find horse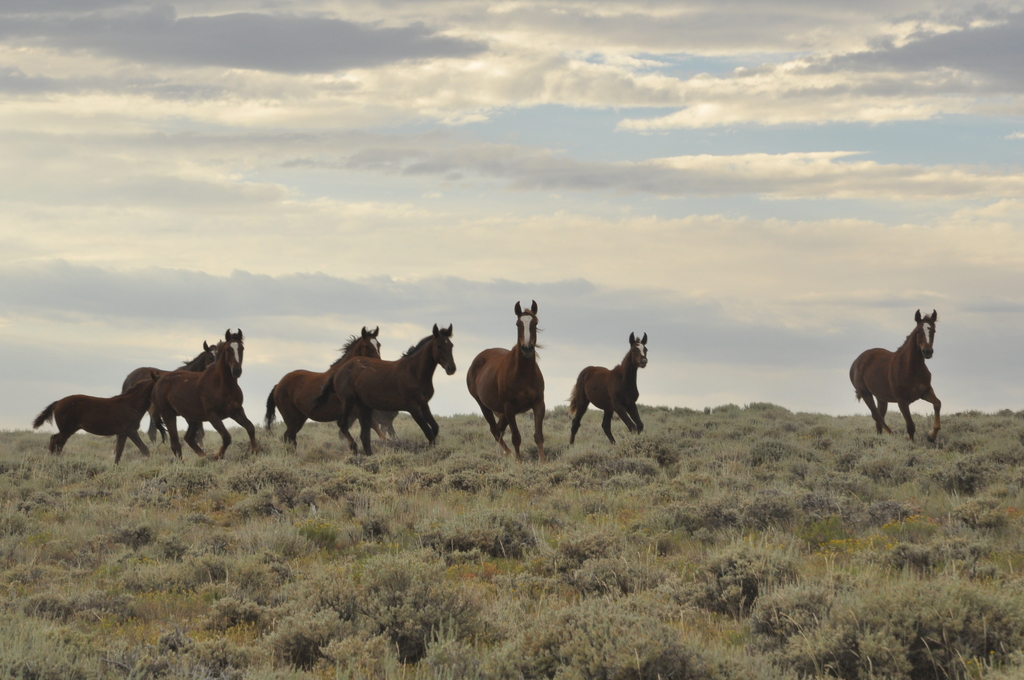
crop(313, 325, 454, 451)
